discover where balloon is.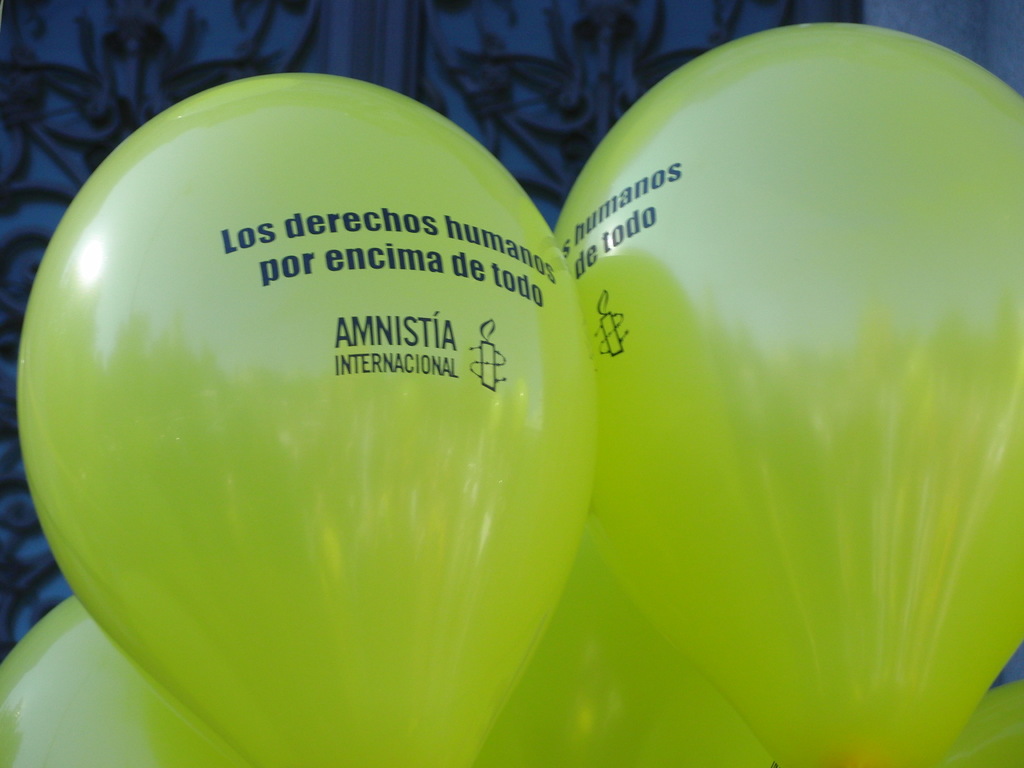
Discovered at (x1=18, y1=70, x2=601, y2=767).
